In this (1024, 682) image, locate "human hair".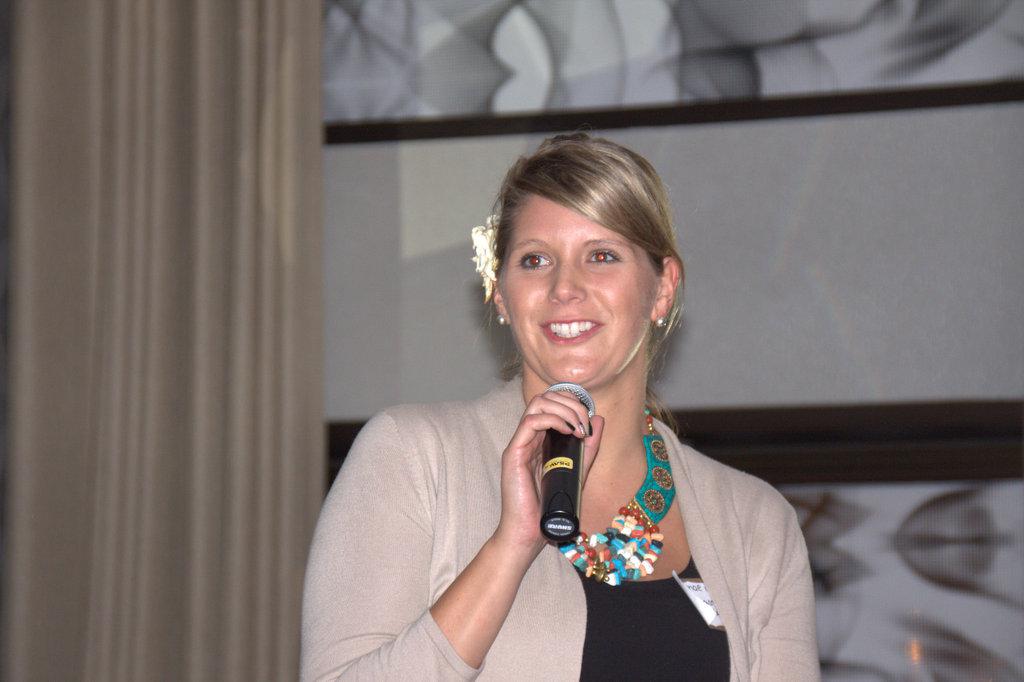
Bounding box: 476:132:694:365.
